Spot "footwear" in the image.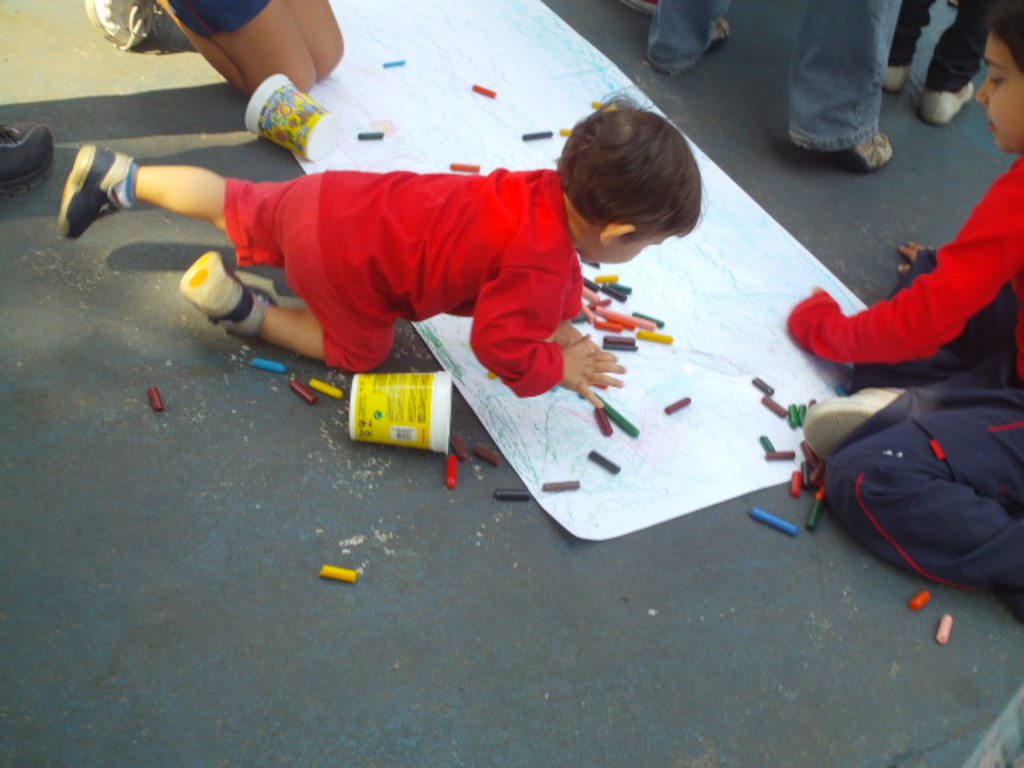
"footwear" found at region(53, 141, 147, 227).
